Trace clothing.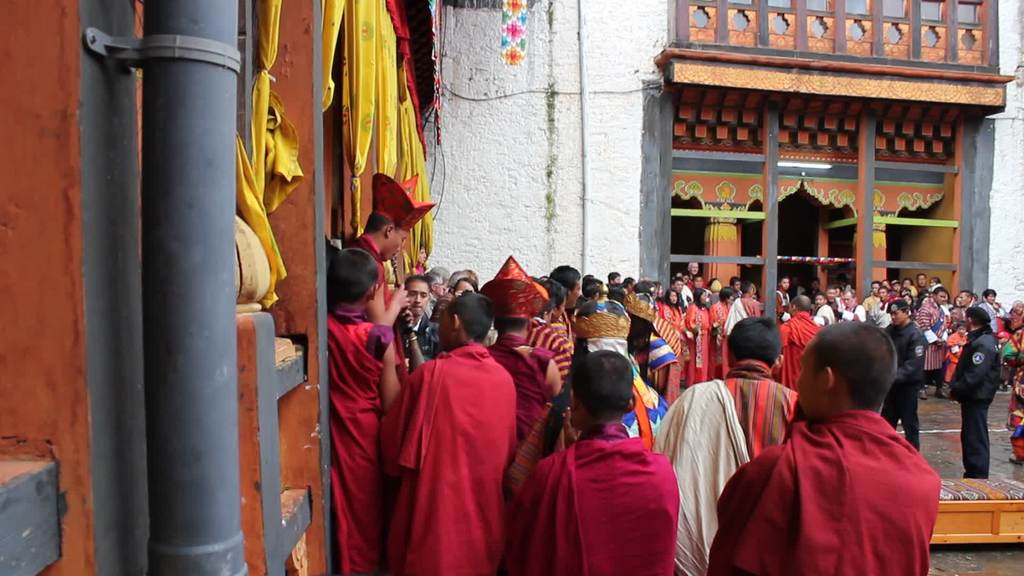
Traced to Rect(982, 303, 1008, 332).
